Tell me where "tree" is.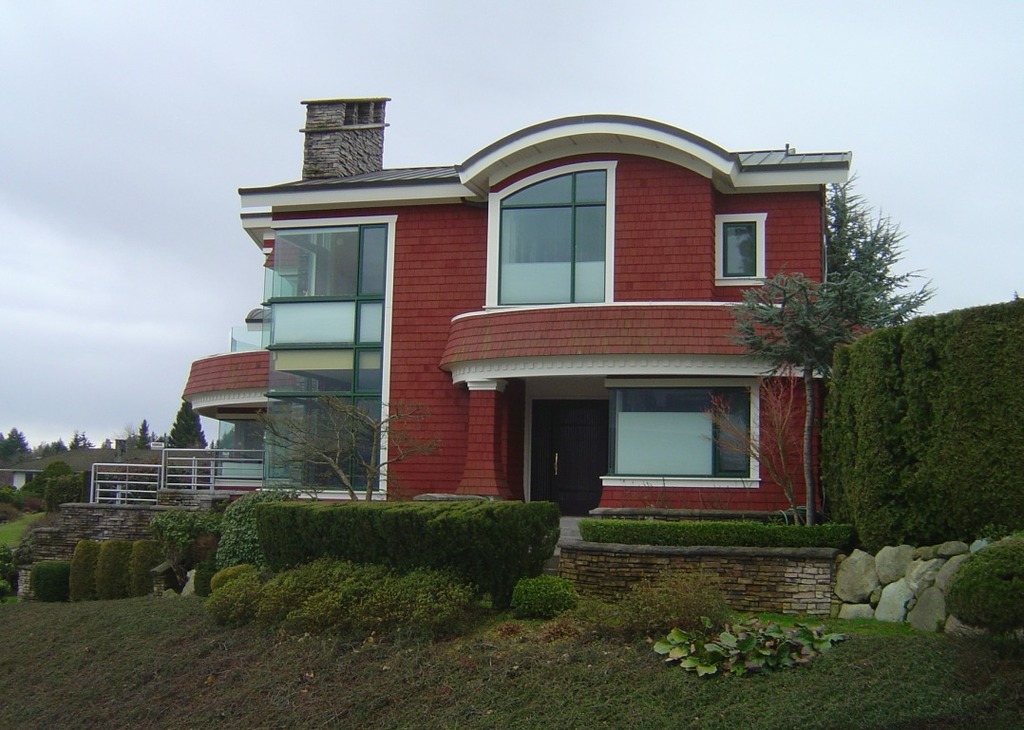
"tree" is at [left=132, top=421, right=155, bottom=456].
